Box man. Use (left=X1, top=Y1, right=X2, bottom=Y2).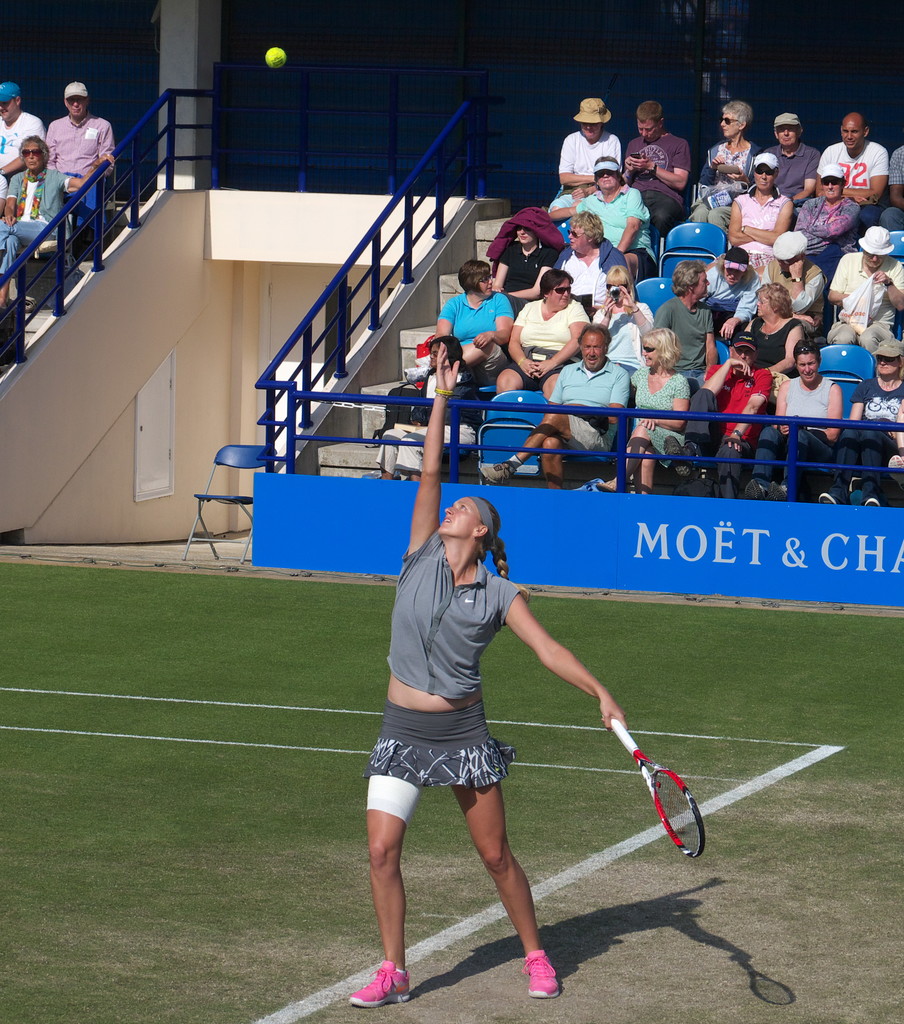
(left=42, top=80, right=115, bottom=175).
